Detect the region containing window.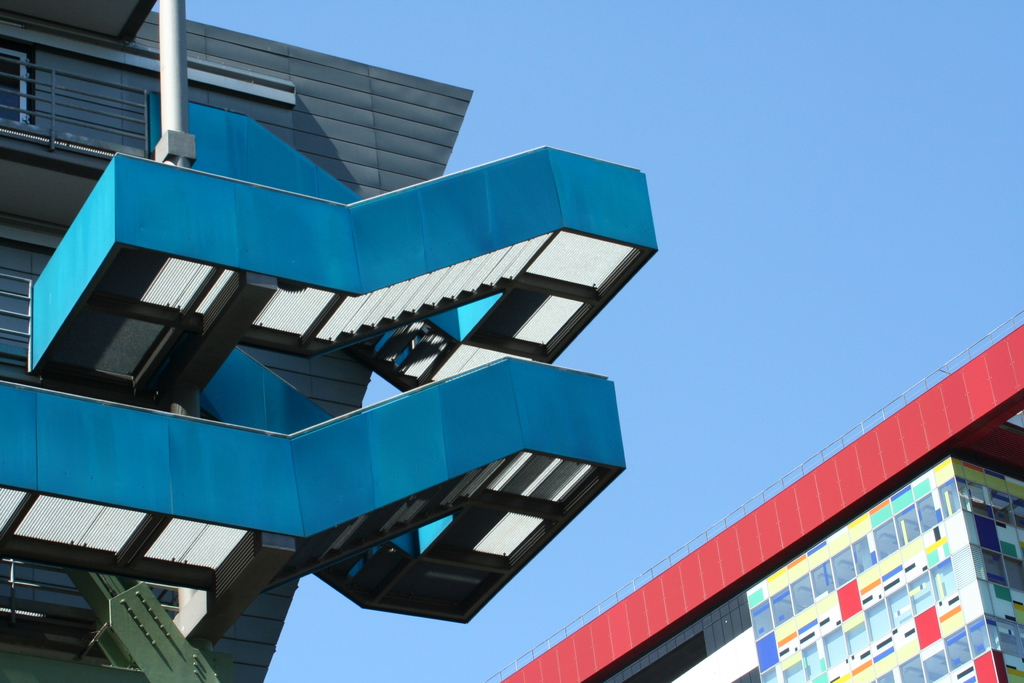
left=0, top=279, right=33, bottom=338.
